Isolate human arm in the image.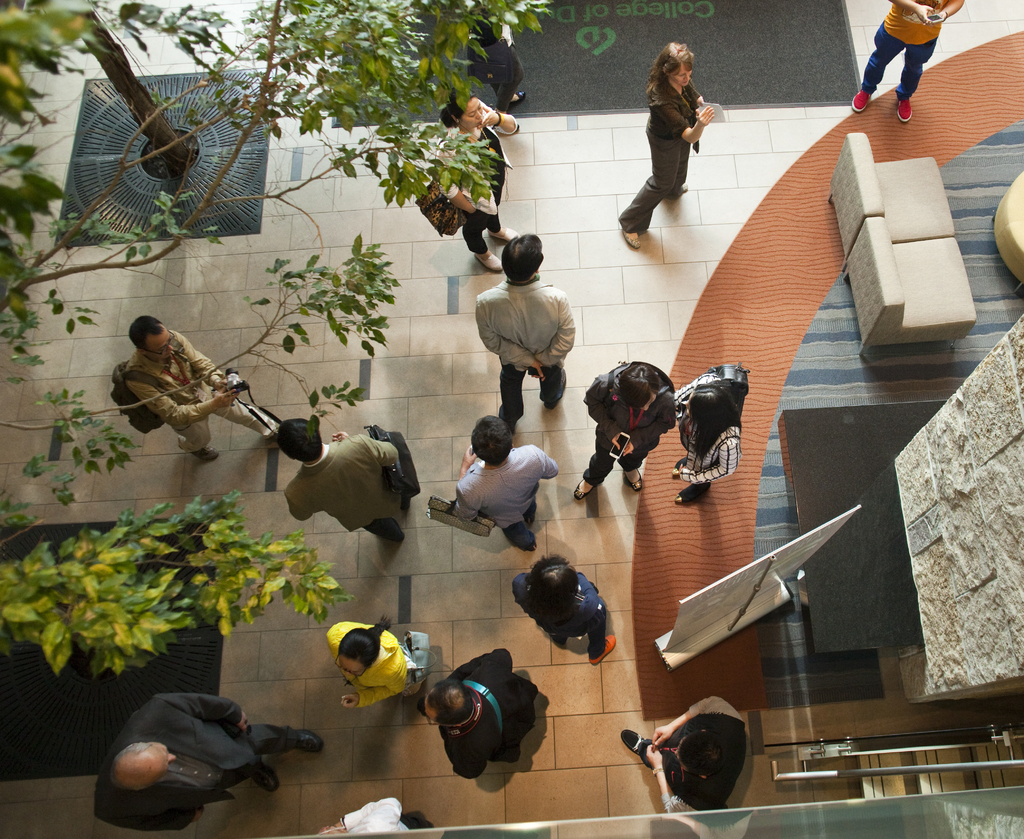
Isolated region: x1=656 y1=745 x2=708 y2=820.
